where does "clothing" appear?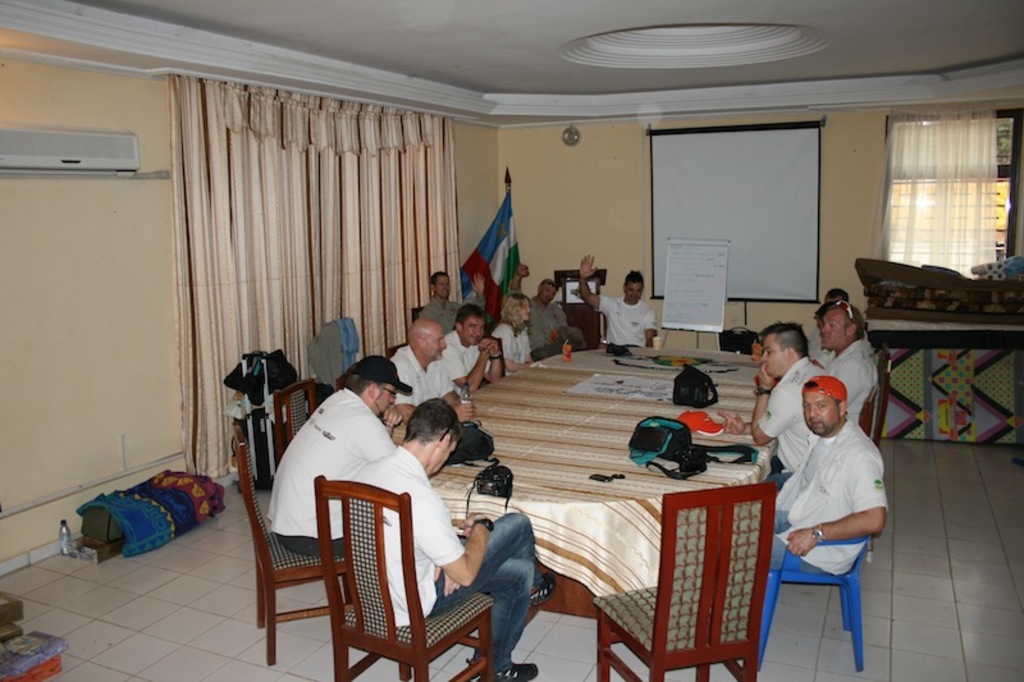
Appears at BBox(768, 417, 890, 578).
